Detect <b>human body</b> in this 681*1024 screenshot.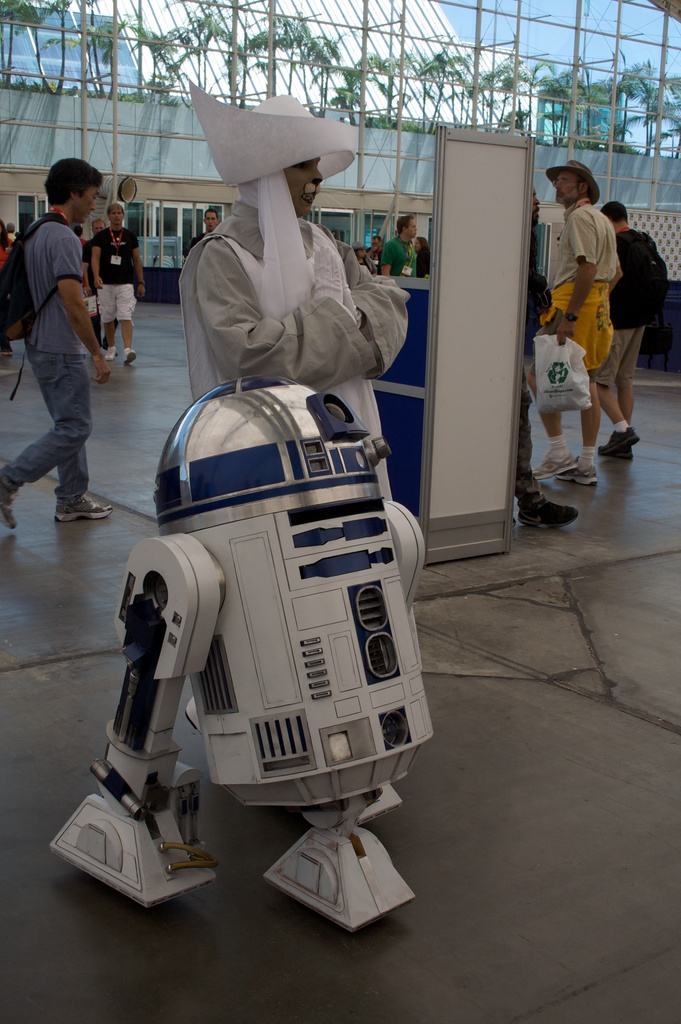
Detection: [left=196, top=207, right=222, bottom=242].
